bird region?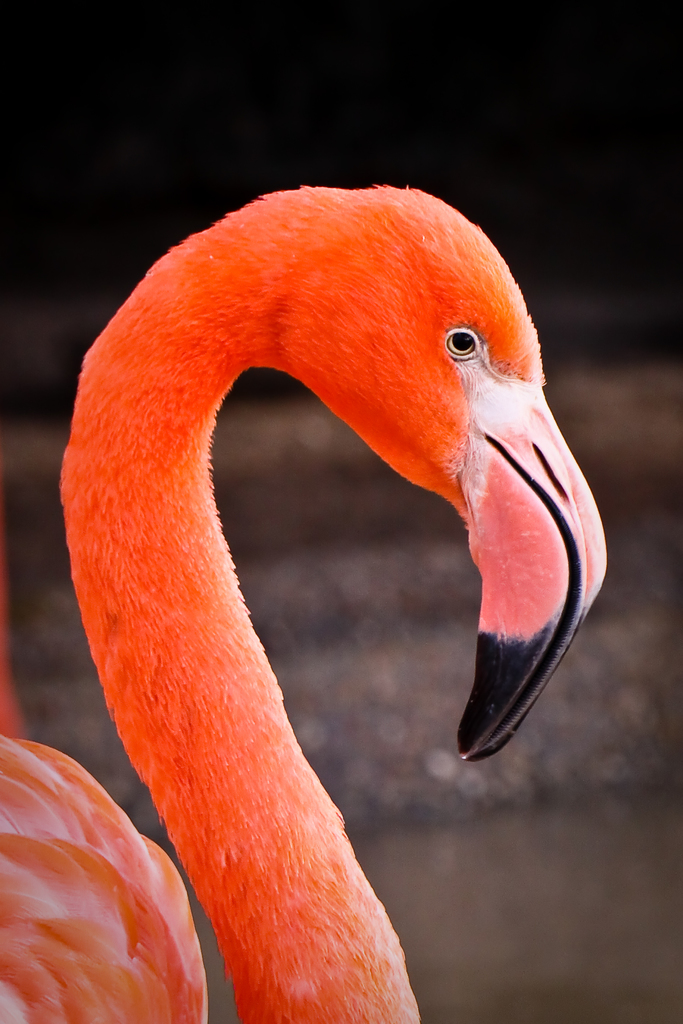
17 193 600 998
